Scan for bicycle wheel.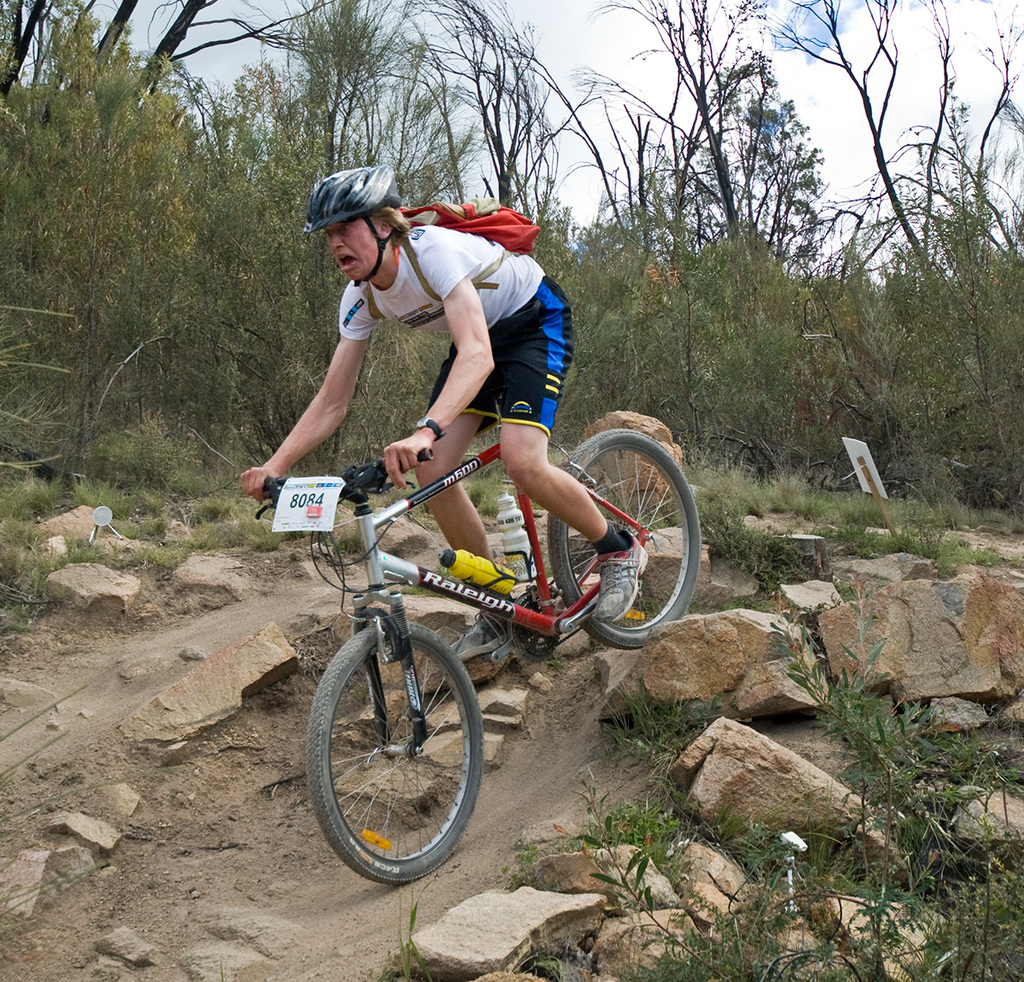
Scan result: {"left": 554, "top": 435, "right": 700, "bottom": 652}.
